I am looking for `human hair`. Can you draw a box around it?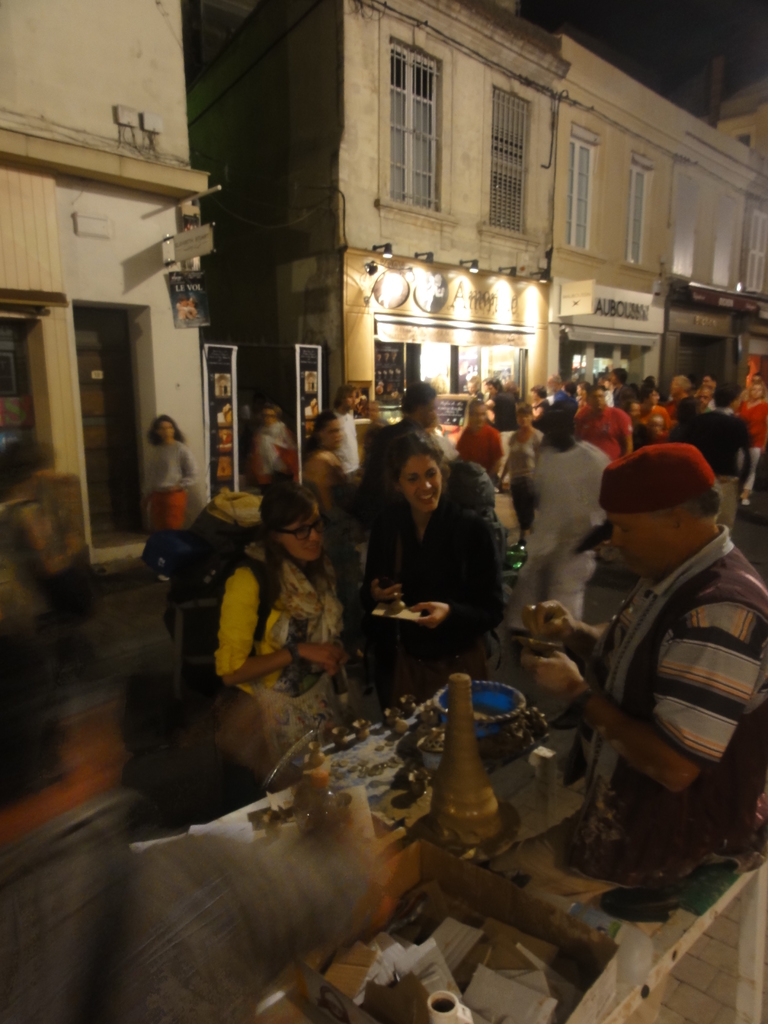
Sure, the bounding box is bbox=(372, 430, 483, 547).
